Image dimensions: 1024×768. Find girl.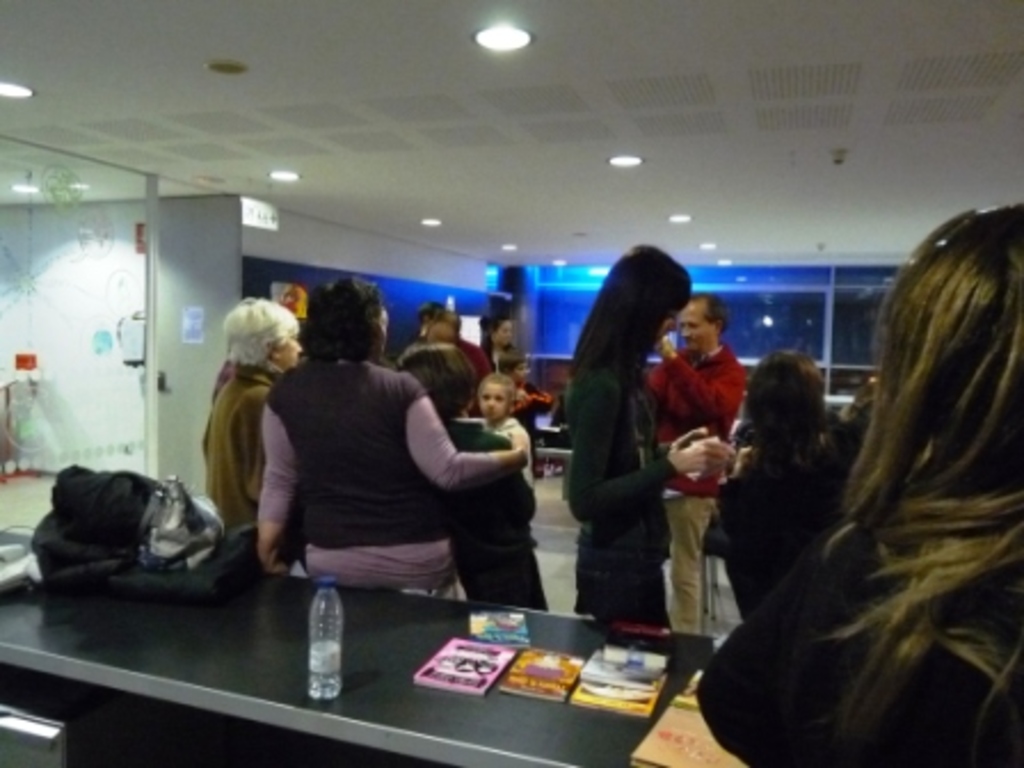
Rect(699, 206, 1022, 766).
